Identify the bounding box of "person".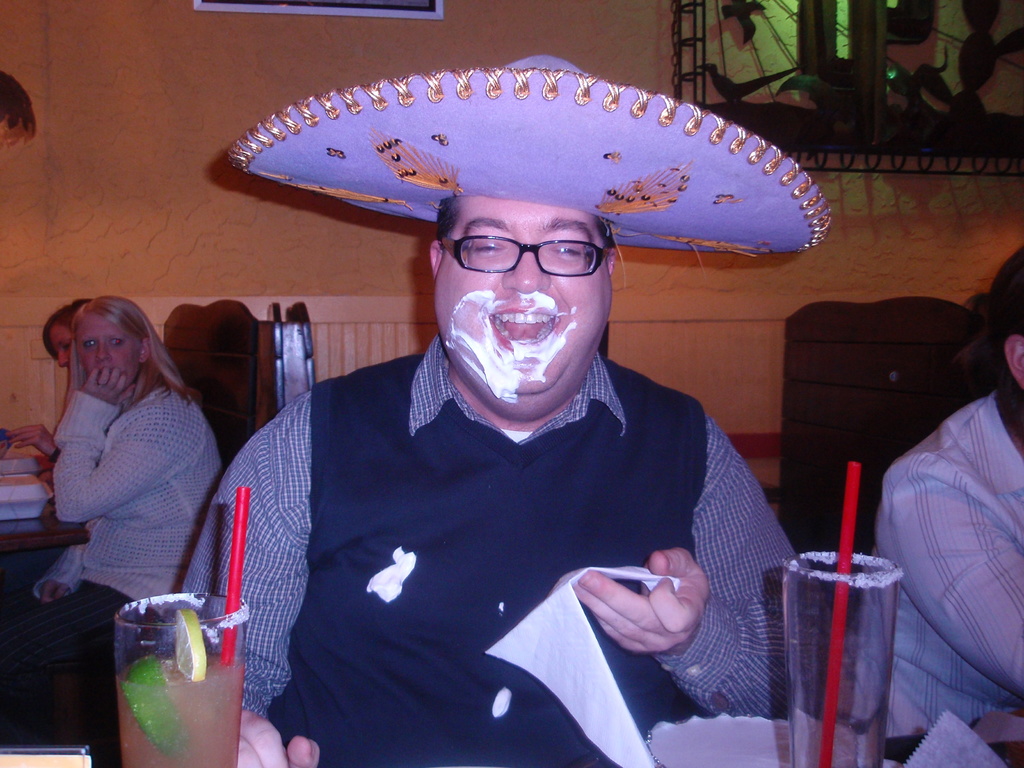
{"x1": 153, "y1": 52, "x2": 835, "y2": 767}.
